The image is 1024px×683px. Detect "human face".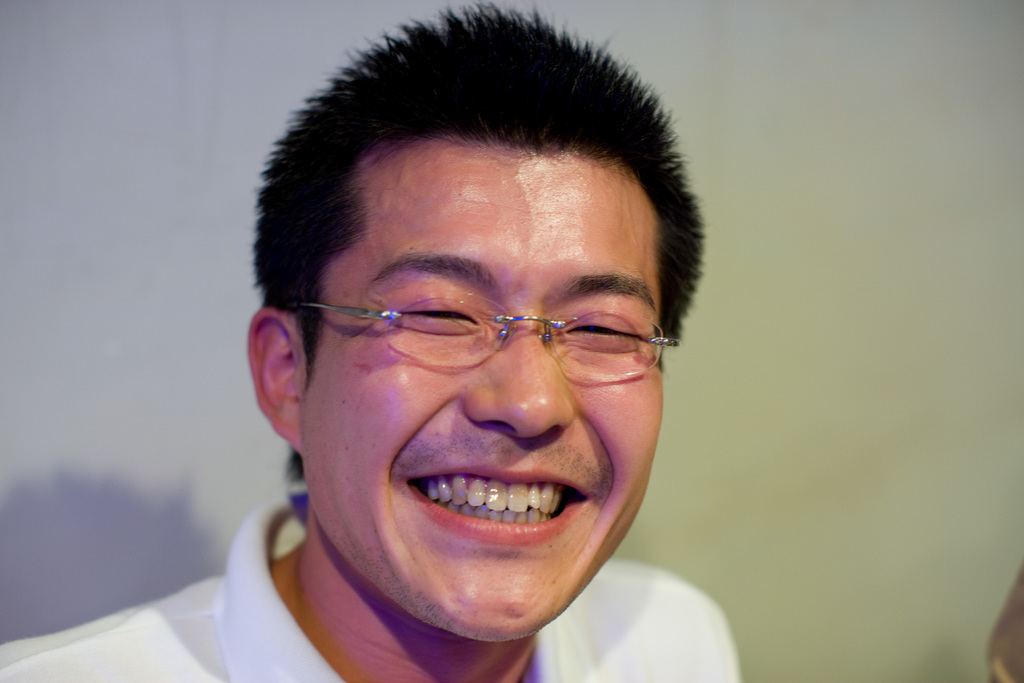
Detection: 286/143/673/654.
